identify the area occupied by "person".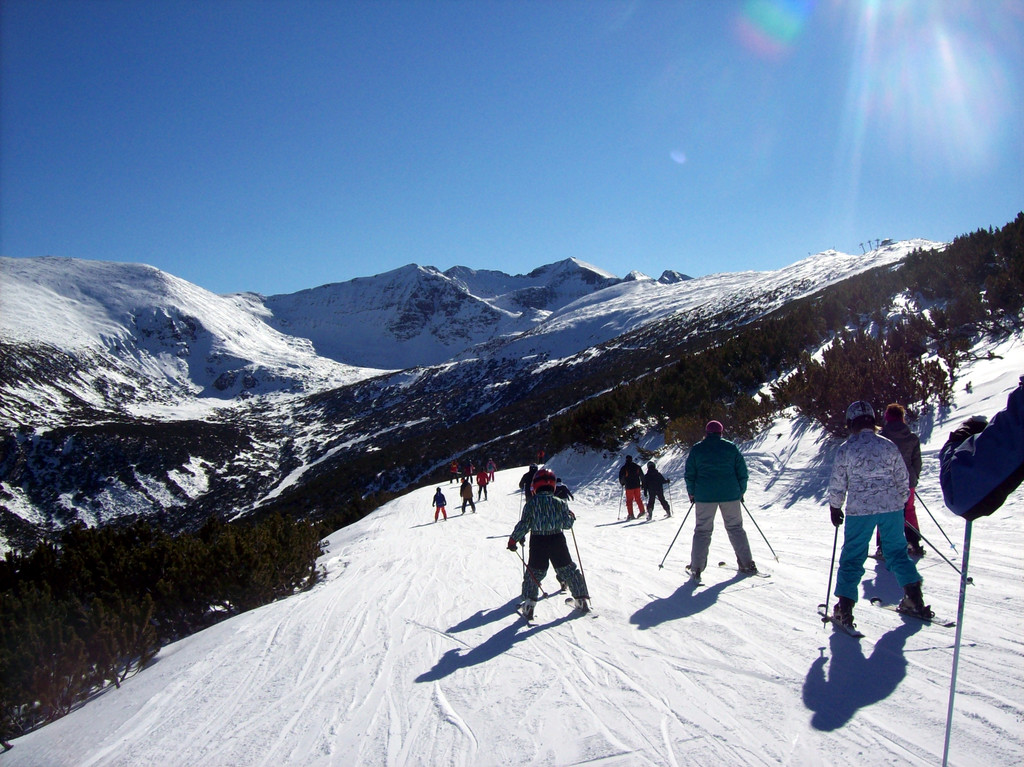
Area: (x1=445, y1=453, x2=463, y2=482).
